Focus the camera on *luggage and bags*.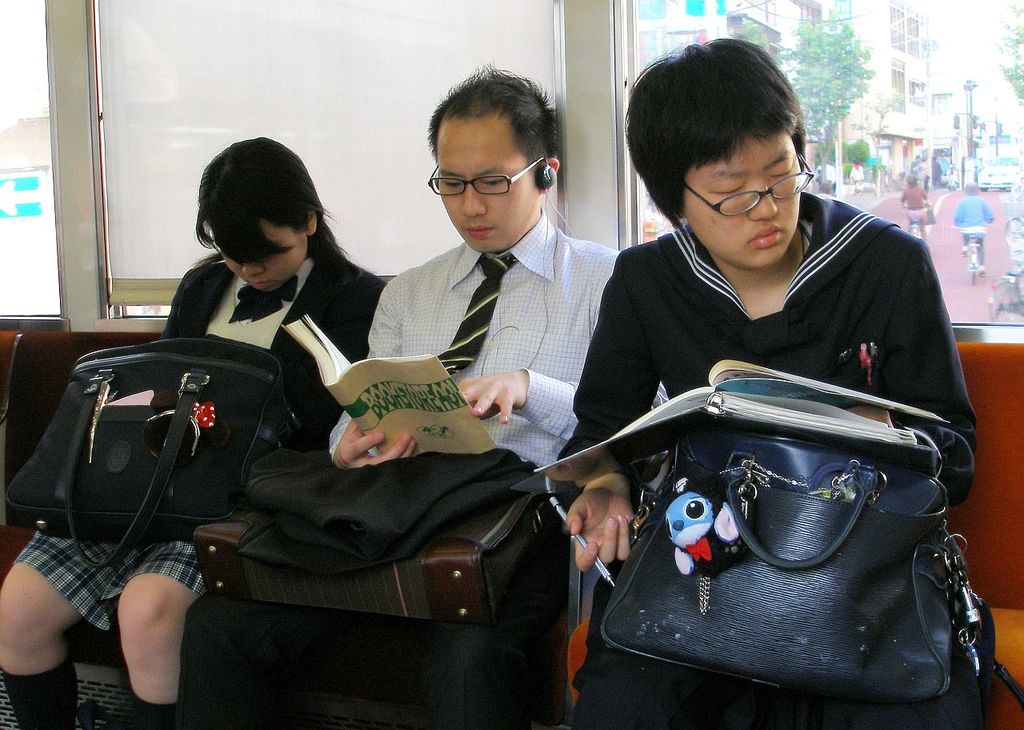
Focus region: 182/444/561/623.
